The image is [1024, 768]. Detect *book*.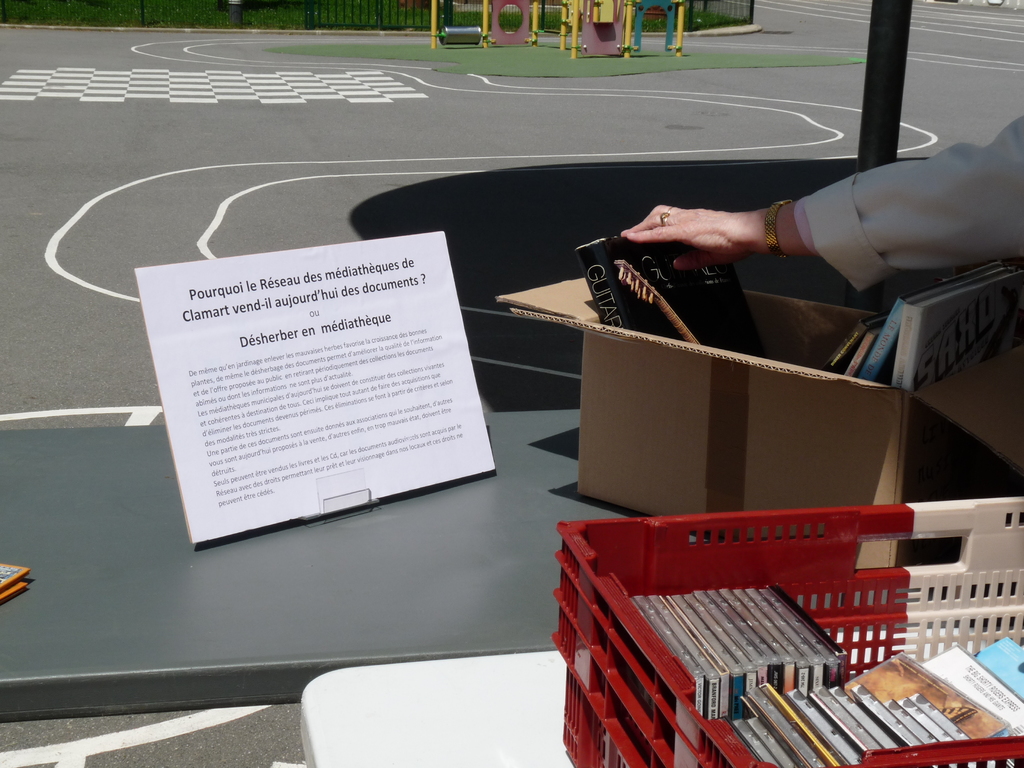
Detection: 891 262 1023 387.
